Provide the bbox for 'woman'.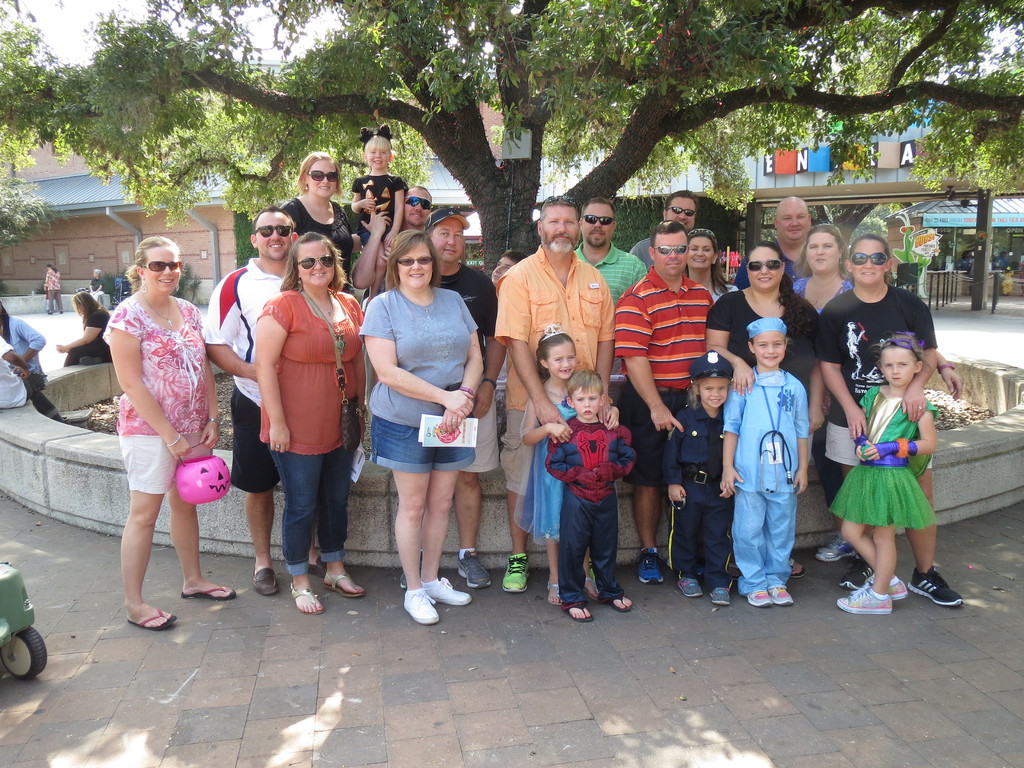
Rect(788, 220, 858, 563).
